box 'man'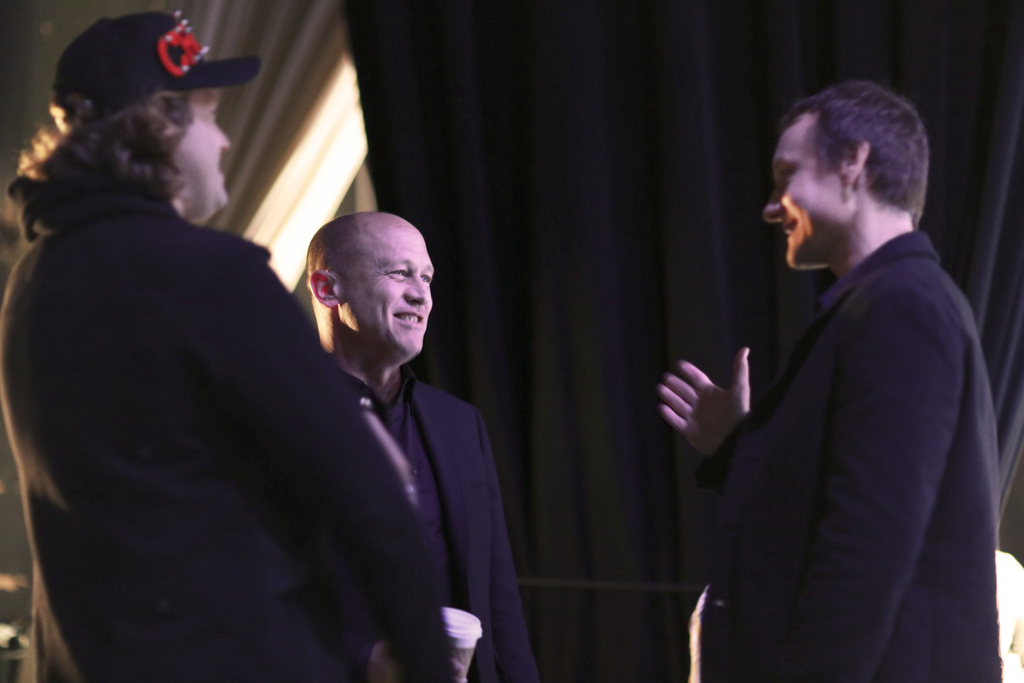
x1=0, y1=9, x2=464, y2=682
